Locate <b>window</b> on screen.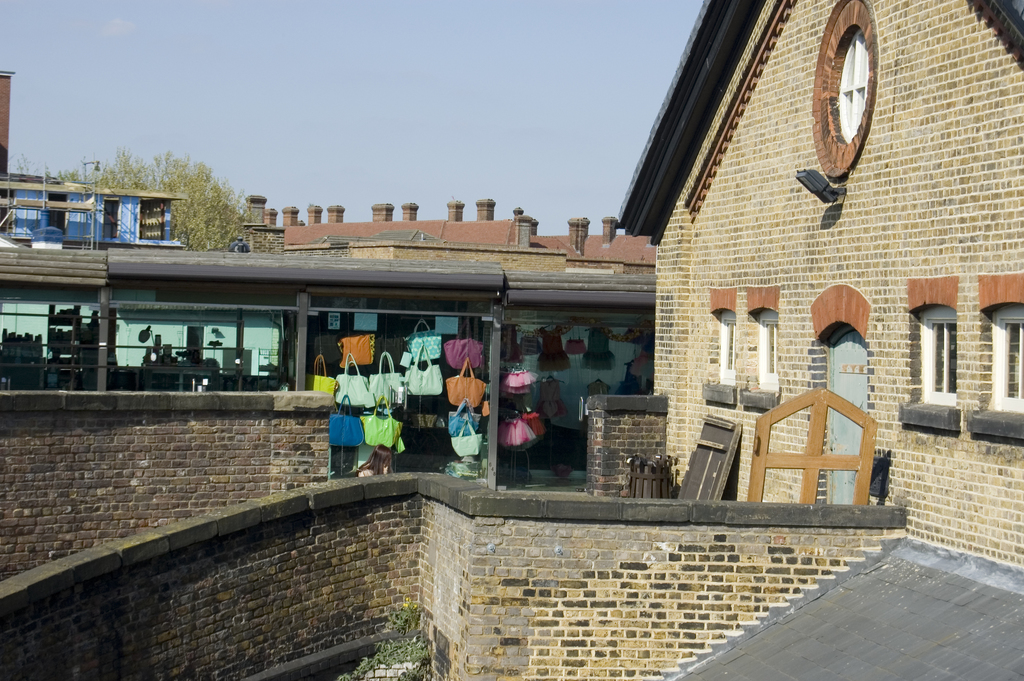
On screen at bbox=[710, 314, 739, 389].
